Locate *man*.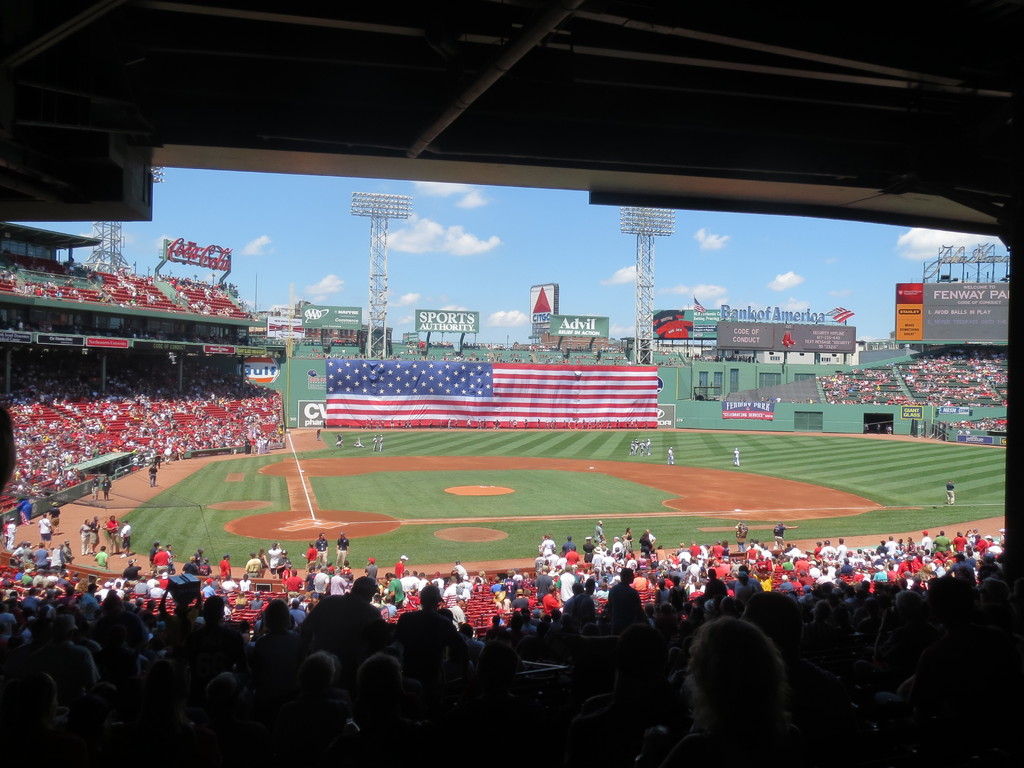
Bounding box: [x1=609, y1=570, x2=653, y2=634].
